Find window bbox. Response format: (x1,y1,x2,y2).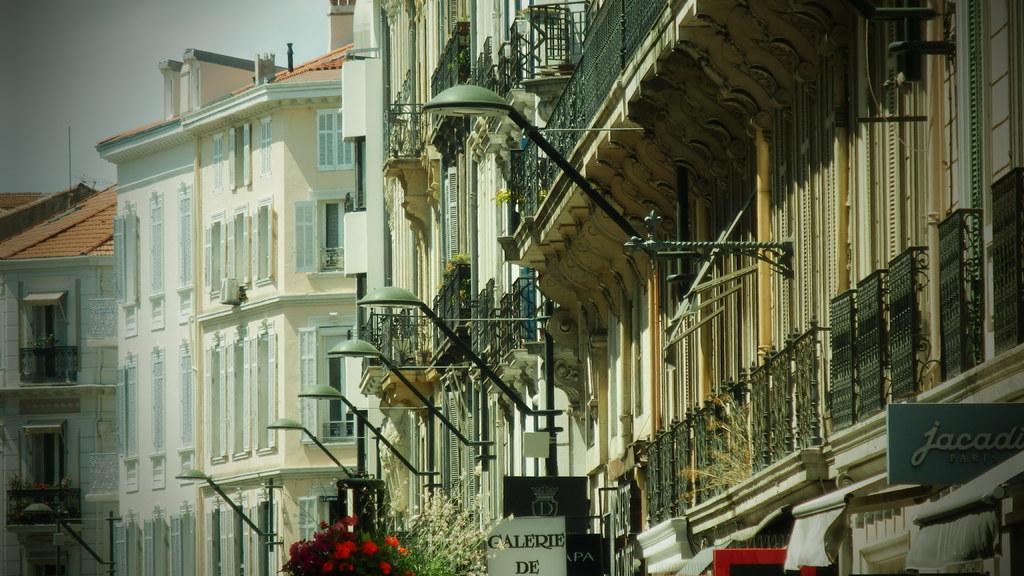
(121,356,141,494).
